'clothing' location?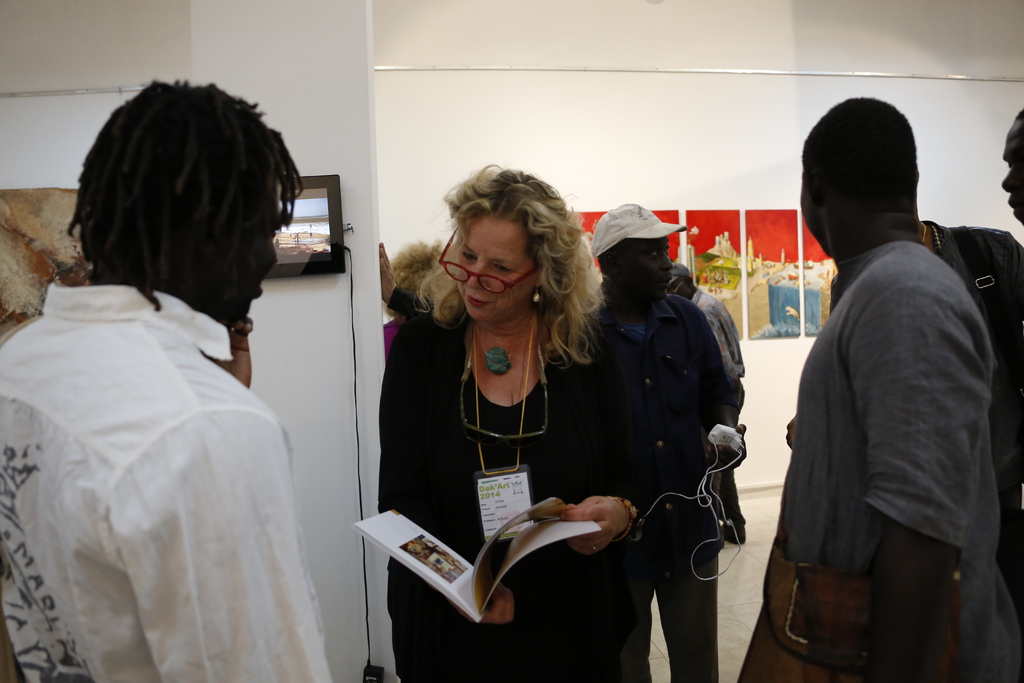
select_region(390, 289, 427, 319)
